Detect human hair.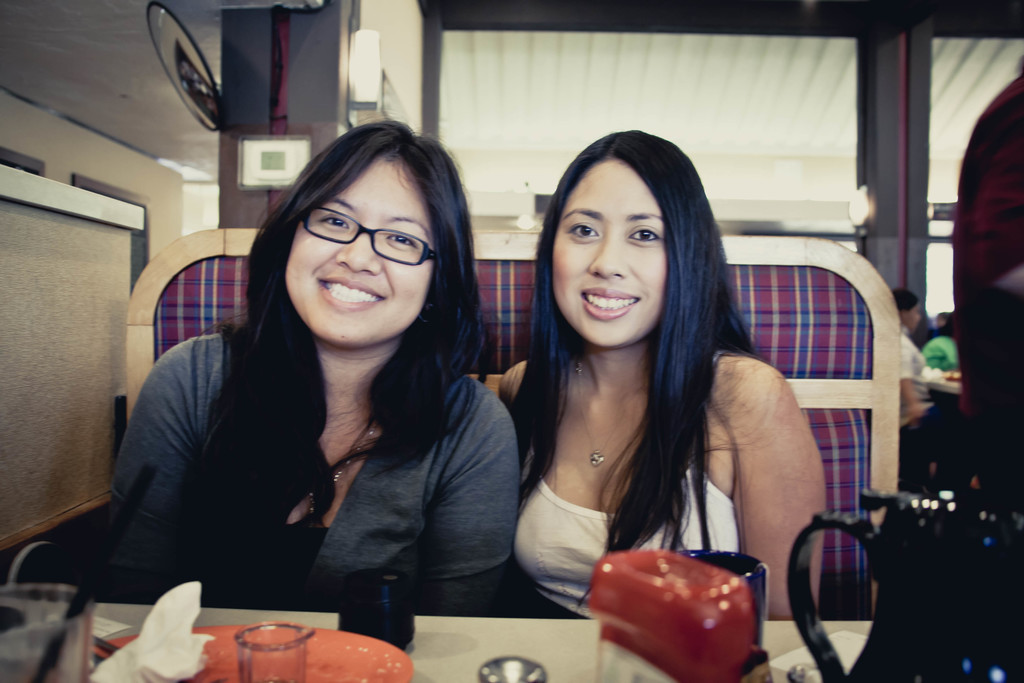
Detected at 512,134,780,563.
